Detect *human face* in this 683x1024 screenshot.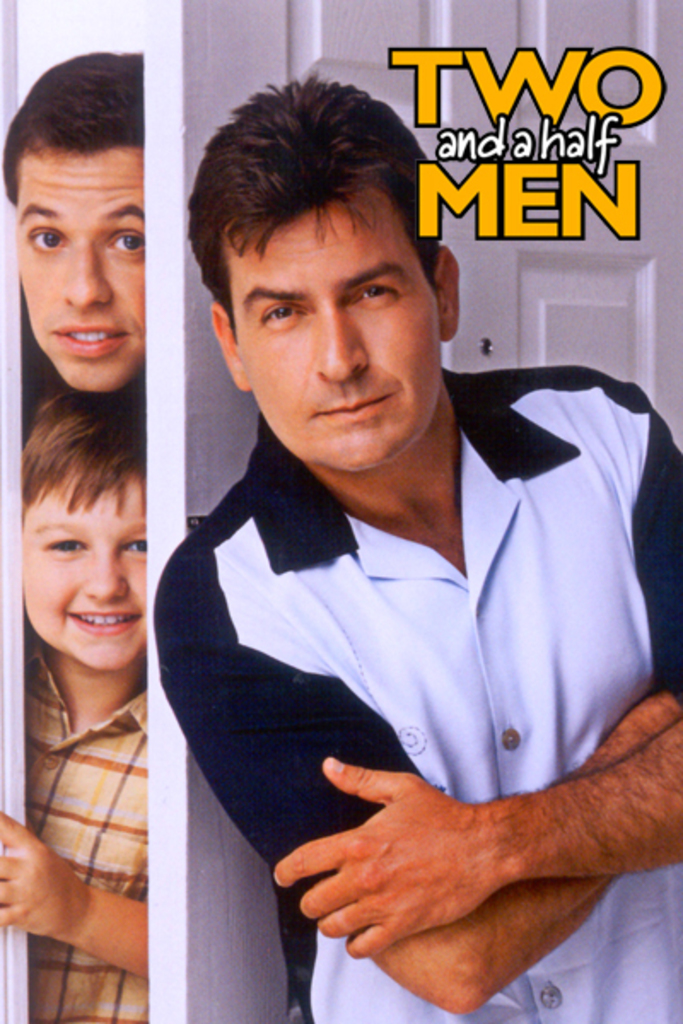
Detection: bbox=[26, 507, 147, 666].
